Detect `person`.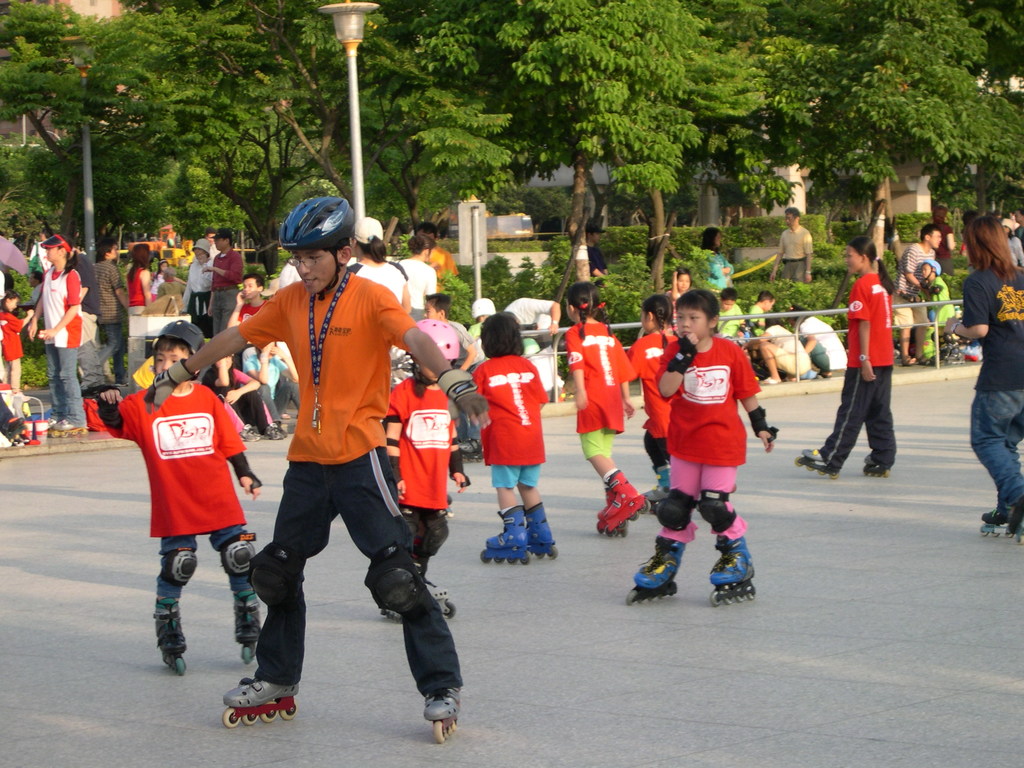
Detected at <region>697, 225, 730, 285</region>.
